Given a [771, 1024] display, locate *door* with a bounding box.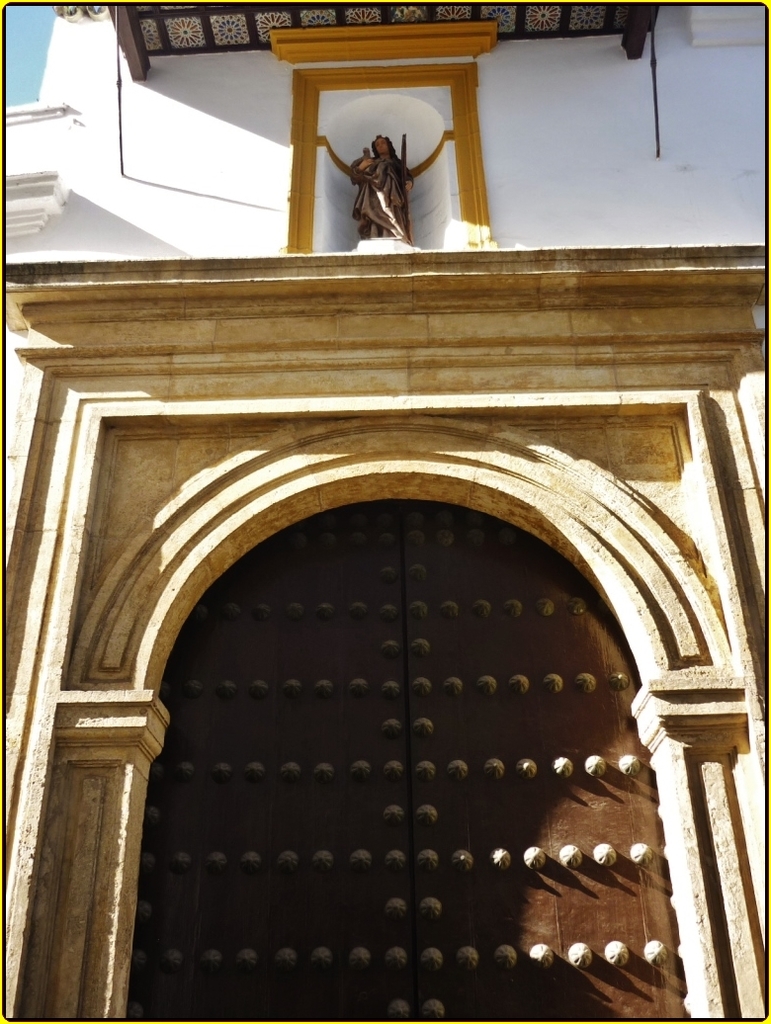
Located: {"left": 409, "top": 497, "right": 693, "bottom": 1016}.
